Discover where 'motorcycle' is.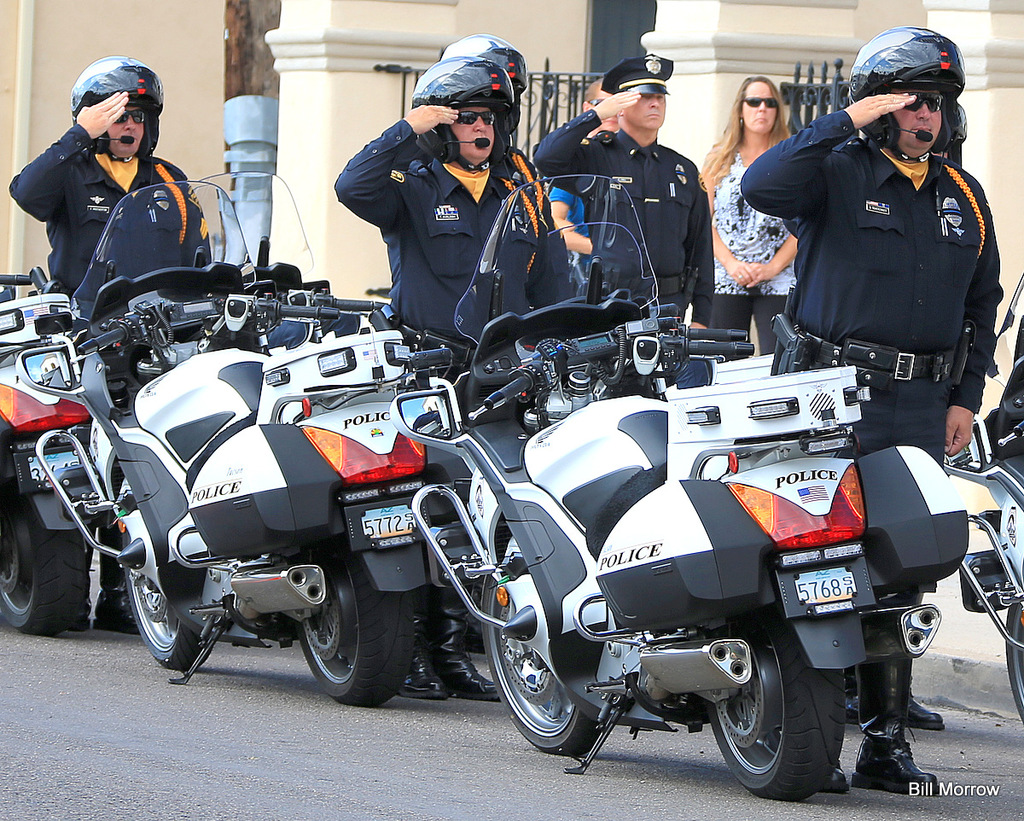
Discovered at <bbox>0, 274, 88, 636</bbox>.
